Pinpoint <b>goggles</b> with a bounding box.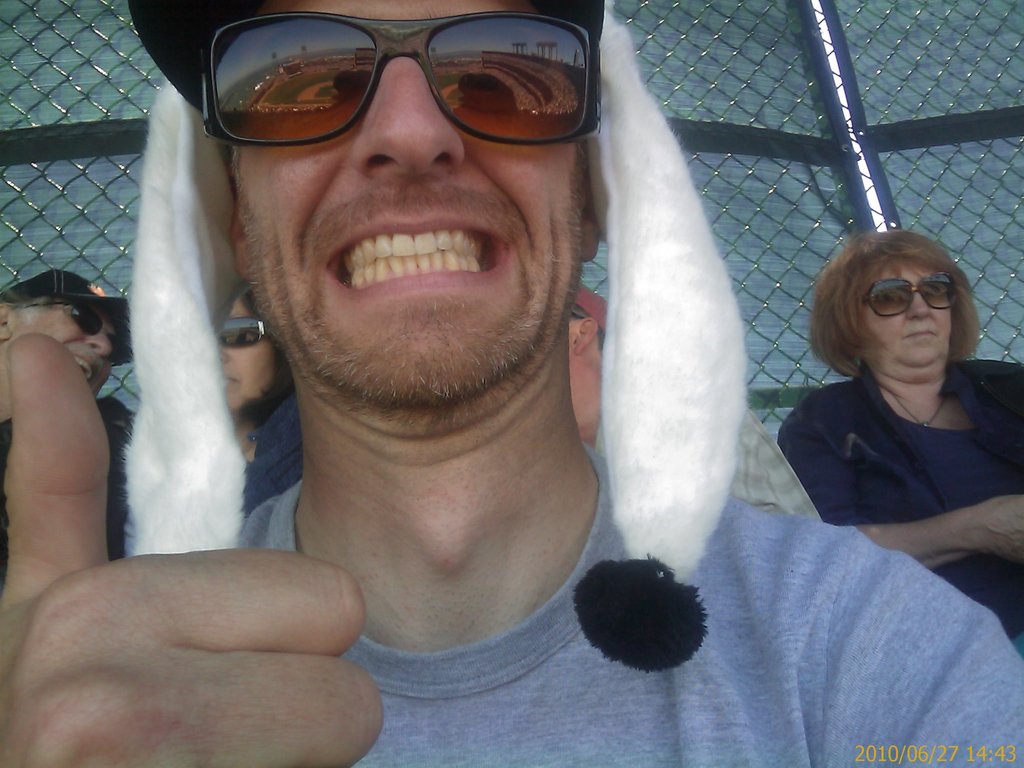
detection(863, 270, 968, 332).
